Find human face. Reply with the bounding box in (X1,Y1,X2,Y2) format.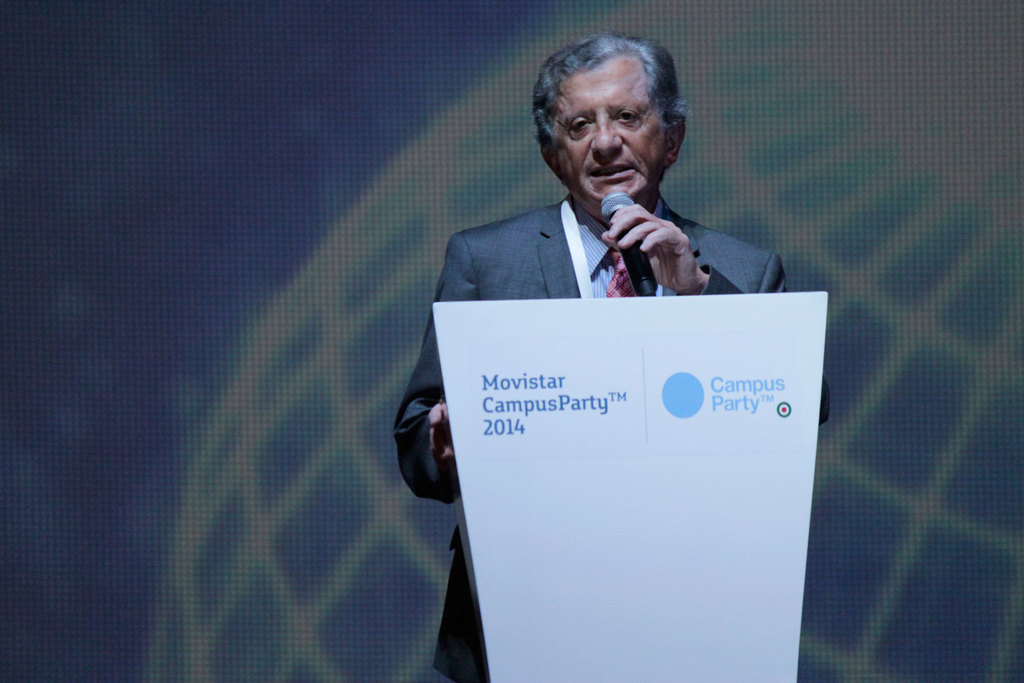
(554,55,667,215).
